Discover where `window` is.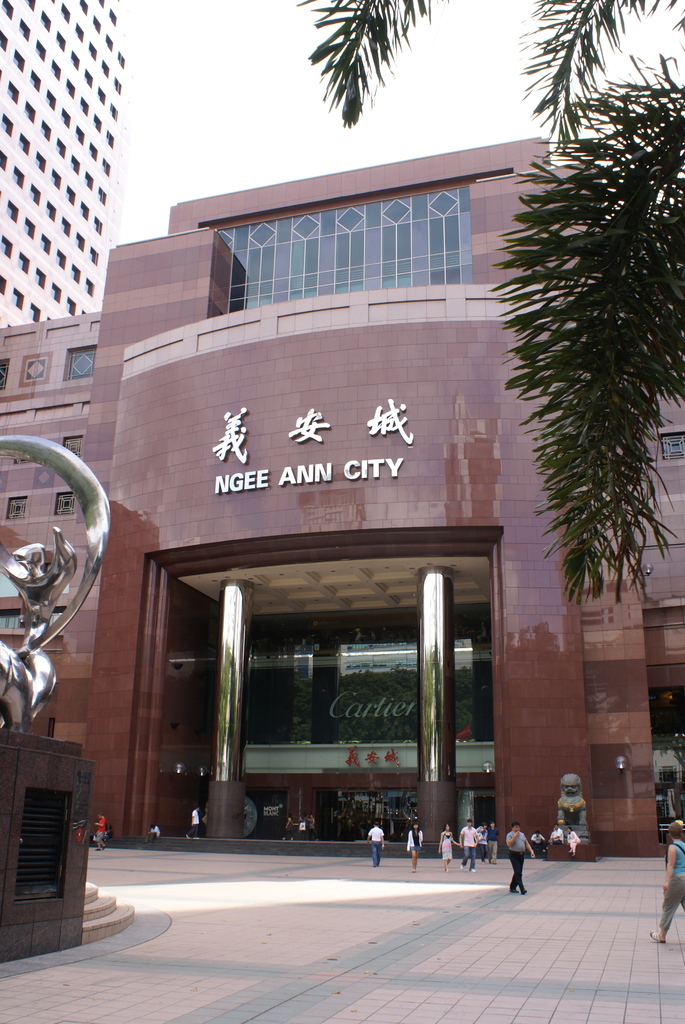
Discovered at [111,105,119,120].
